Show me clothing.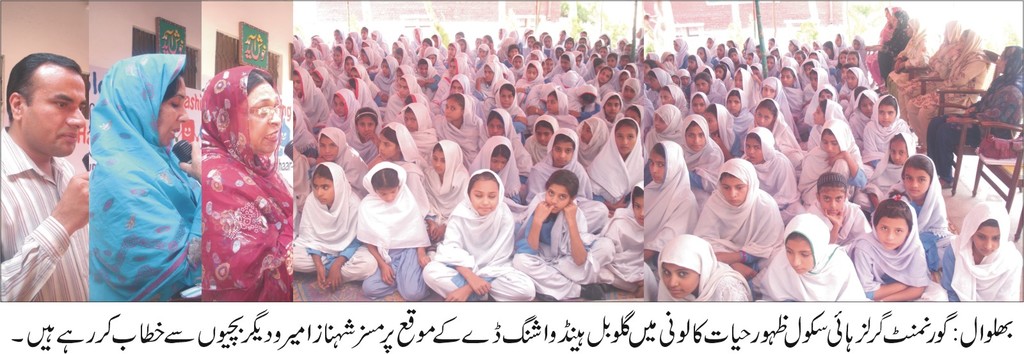
clothing is here: region(372, 54, 397, 81).
